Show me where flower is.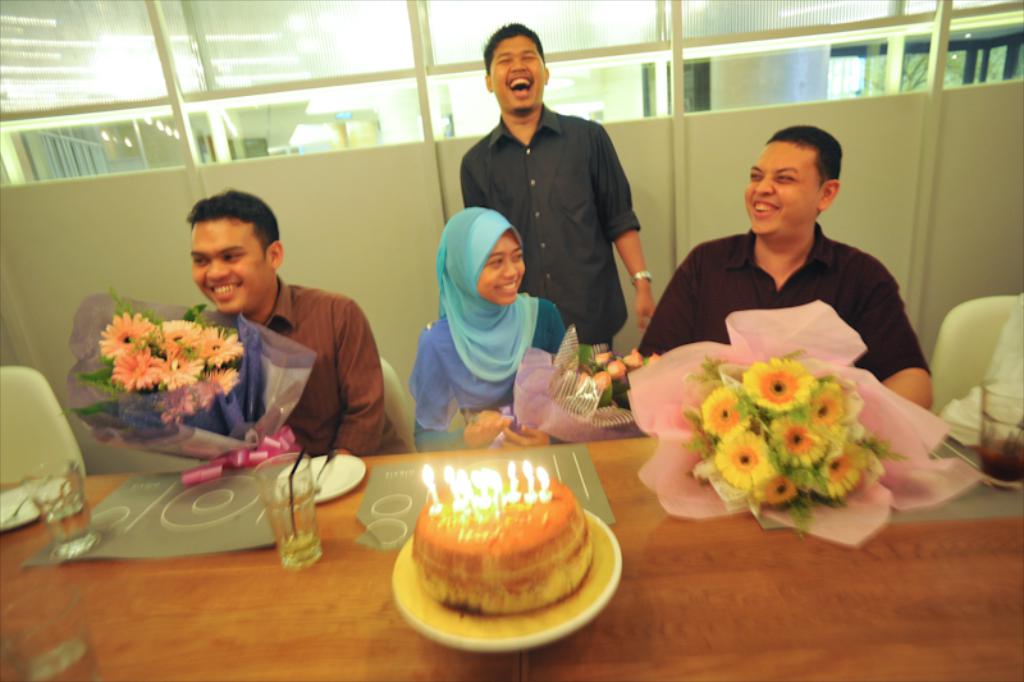
flower is at Rect(111, 351, 163, 392).
